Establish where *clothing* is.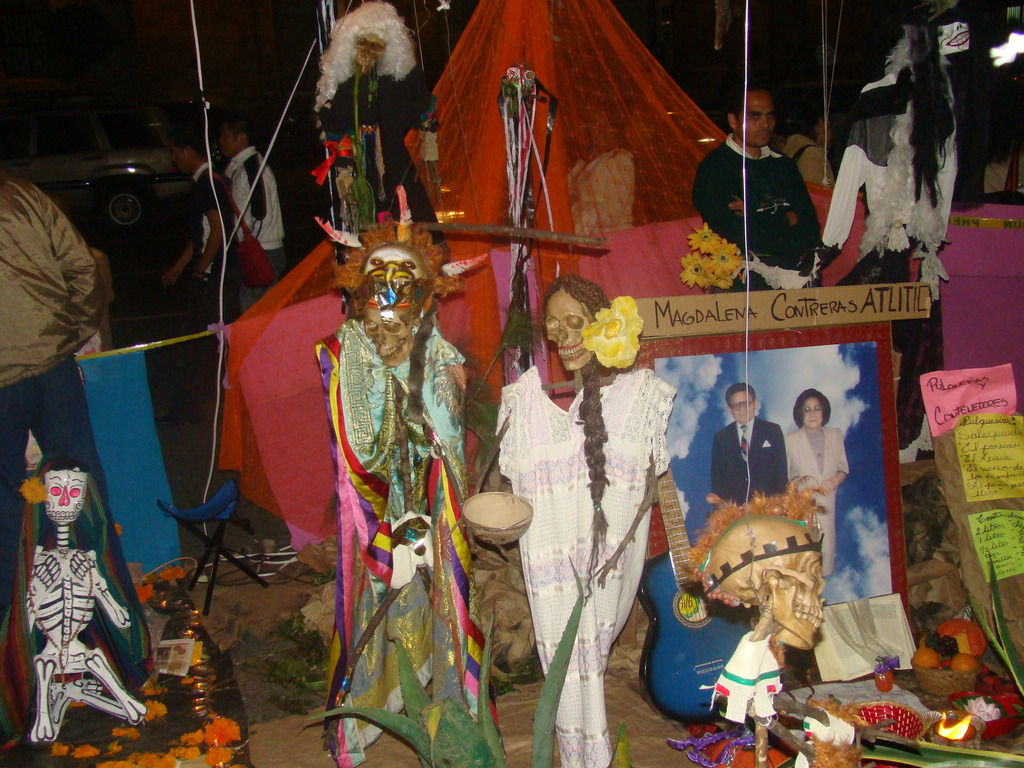
Established at {"left": 566, "top": 147, "right": 634, "bottom": 234}.
